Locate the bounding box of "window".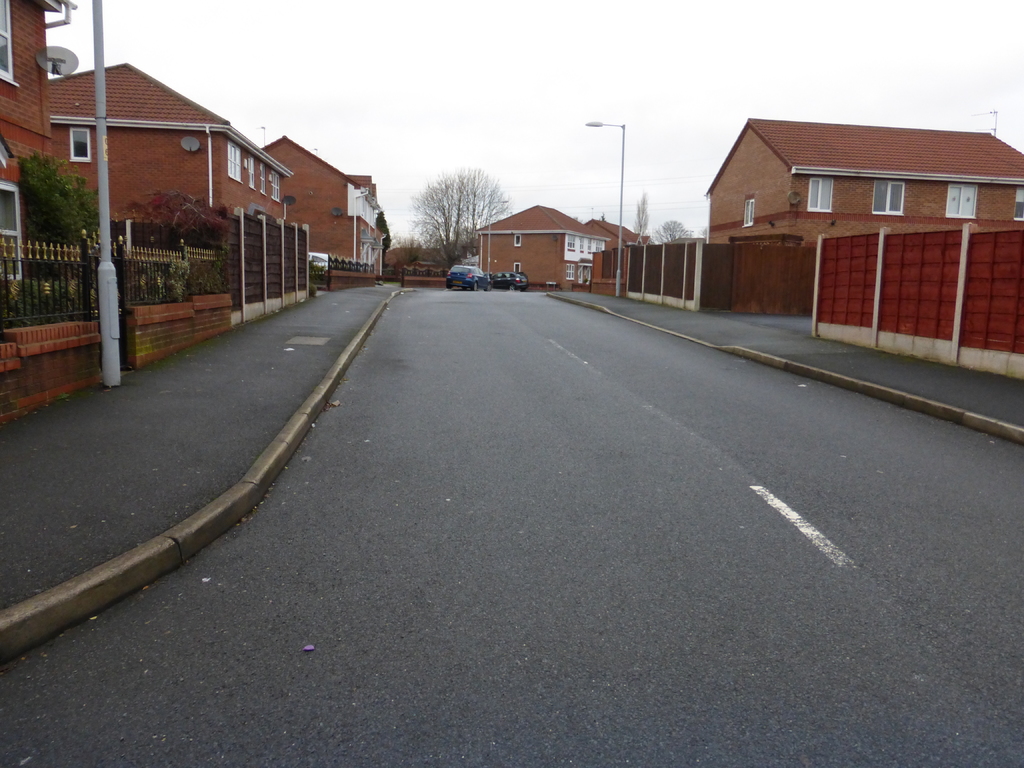
Bounding box: l=873, t=179, r=905, b=213.
